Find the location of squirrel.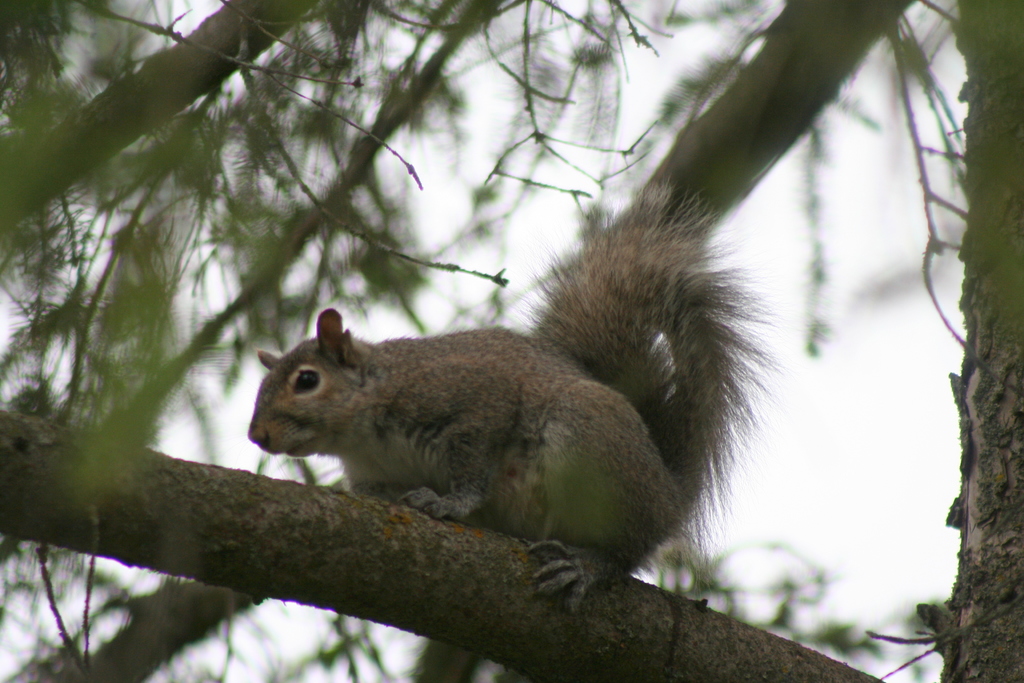
Location: 245,173,791,616.
